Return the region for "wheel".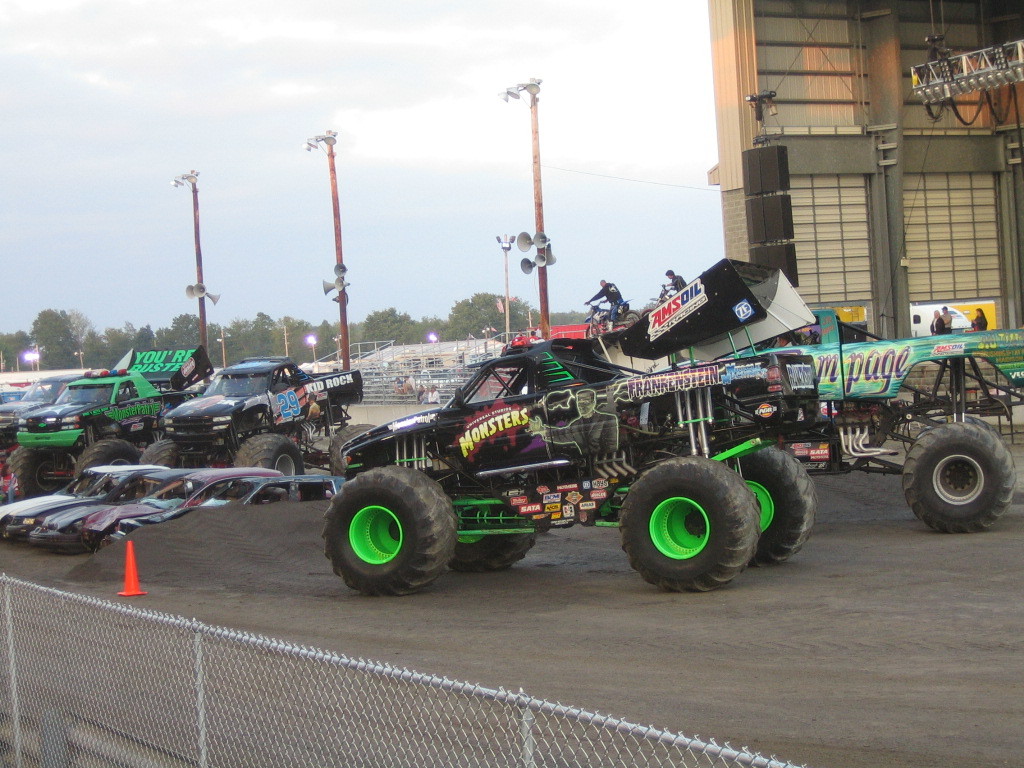
(x1=135, y1=438, x2=200, y2=472).
